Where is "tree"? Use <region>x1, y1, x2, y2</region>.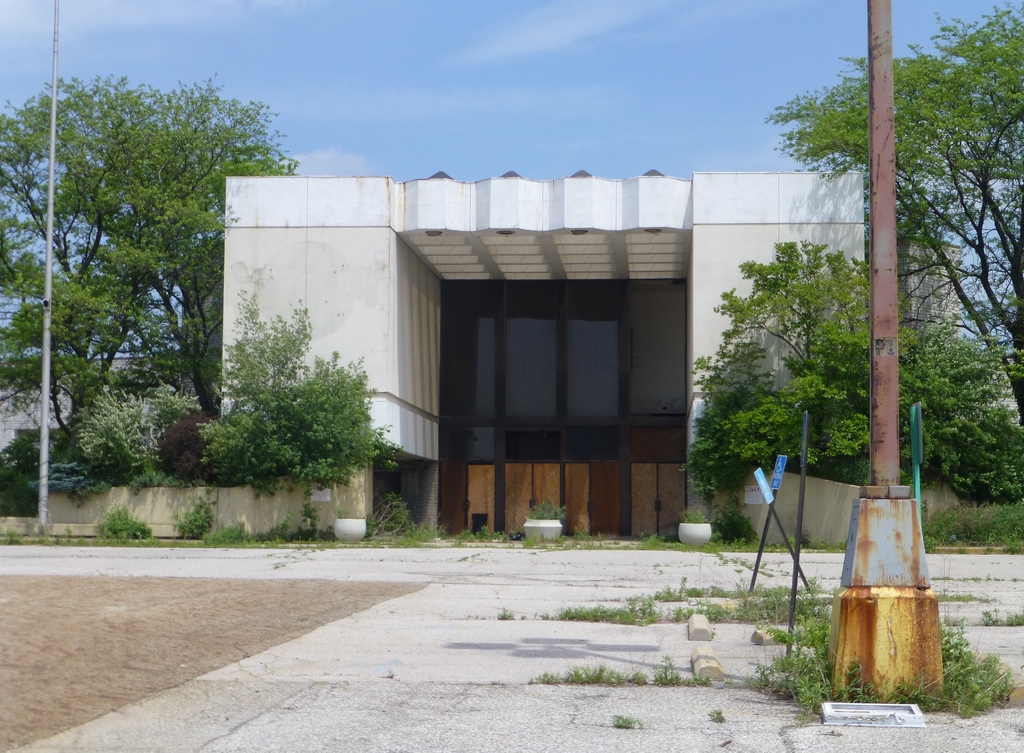
<region>771, 0, 1023, 434</region>.
